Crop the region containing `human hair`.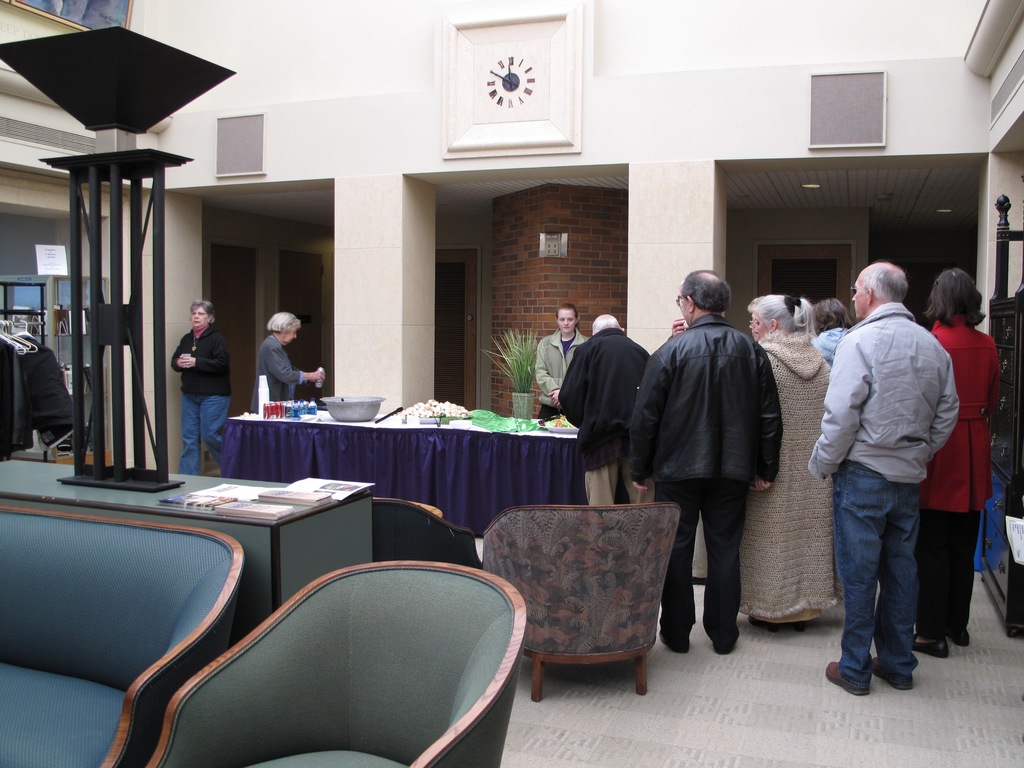
Crop region: l=553, t=303, r=579, b=328.
